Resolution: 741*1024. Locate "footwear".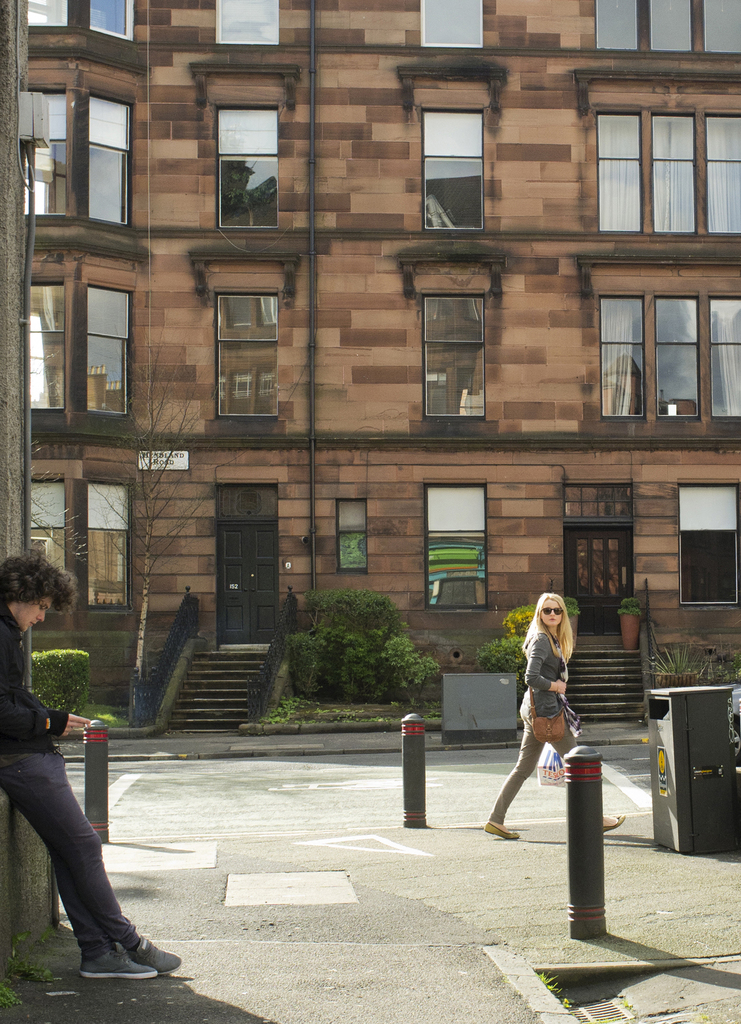
pyautogui.locateOnScreen(82, 949, 152, 979).
